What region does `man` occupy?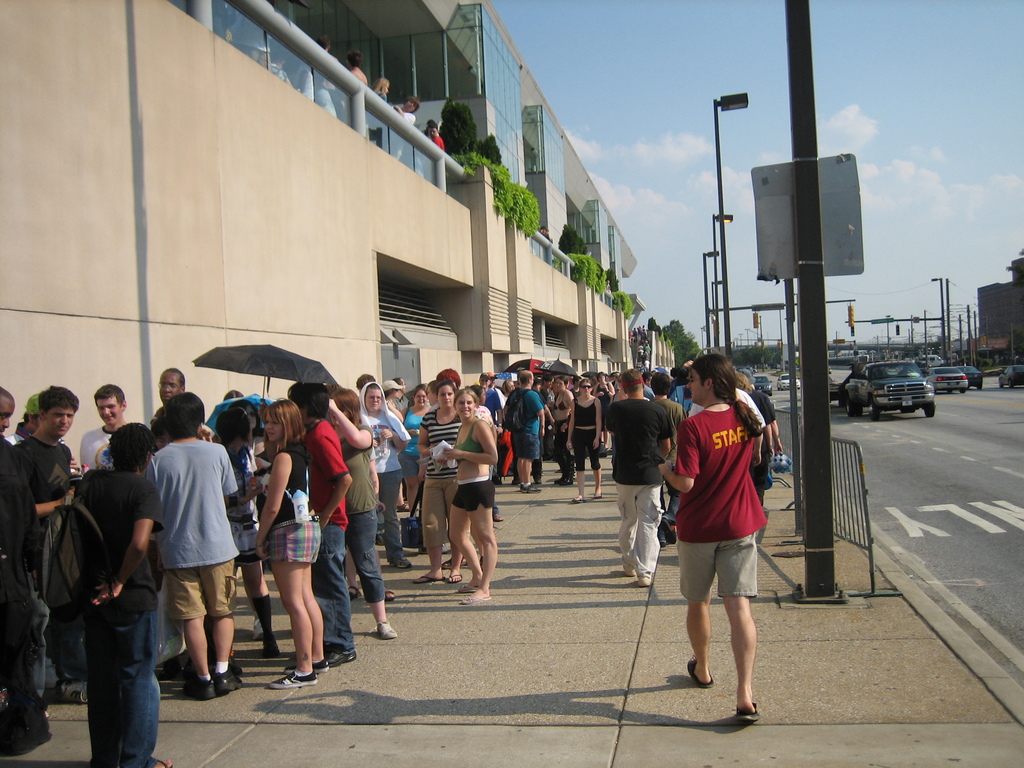
[285, 383, 357, 669].
